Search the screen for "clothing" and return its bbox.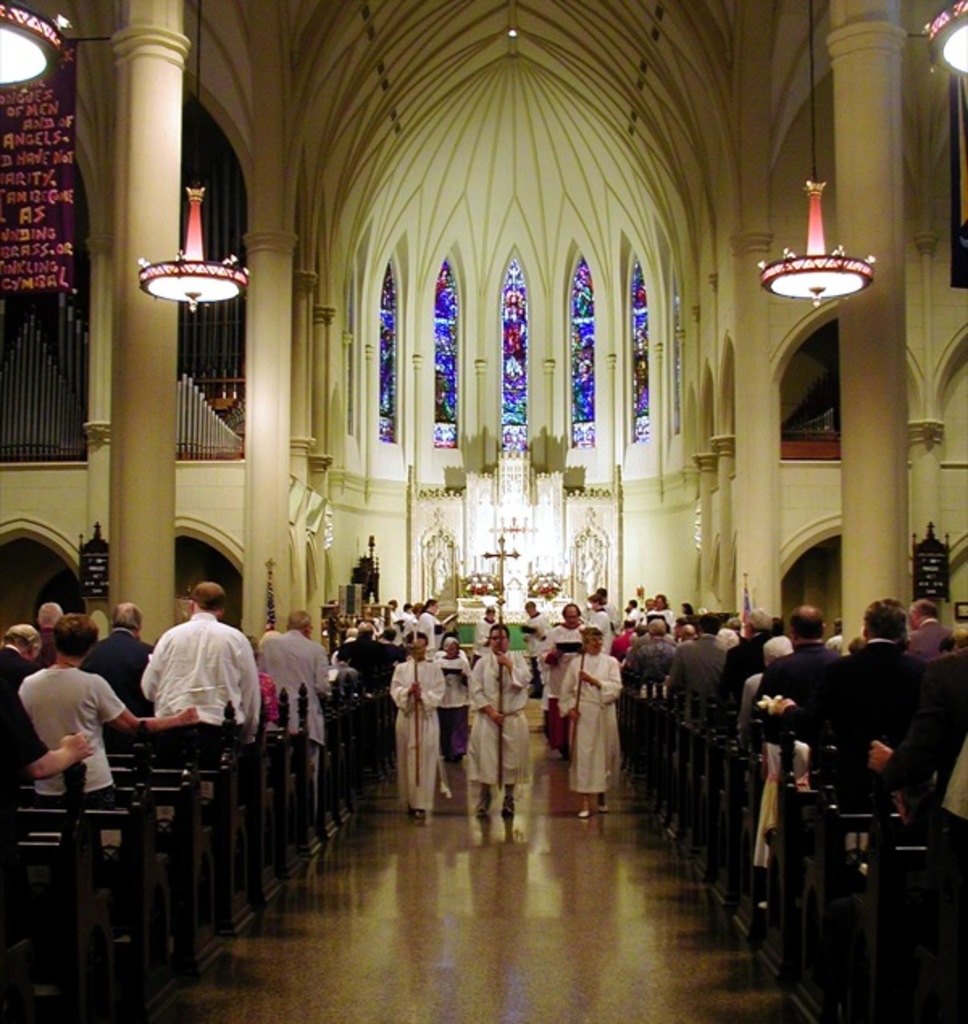
Found: 474:614:495:648.
